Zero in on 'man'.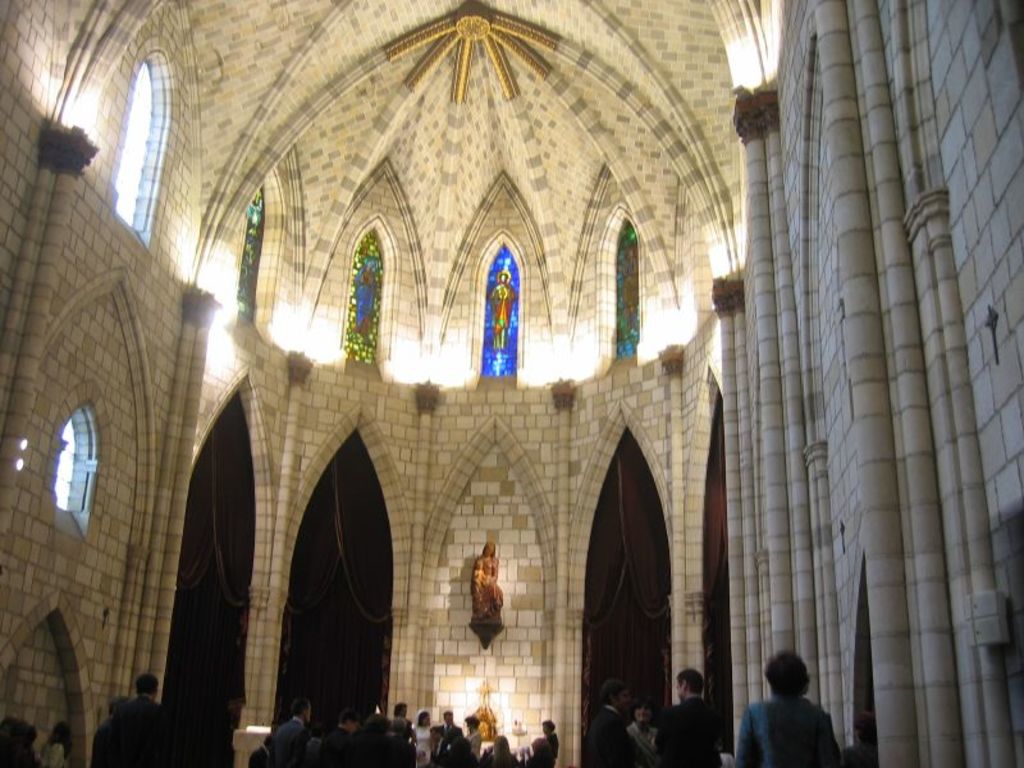
Zeroed in: (x1=653, y1=669, x2=724, y2=767).
